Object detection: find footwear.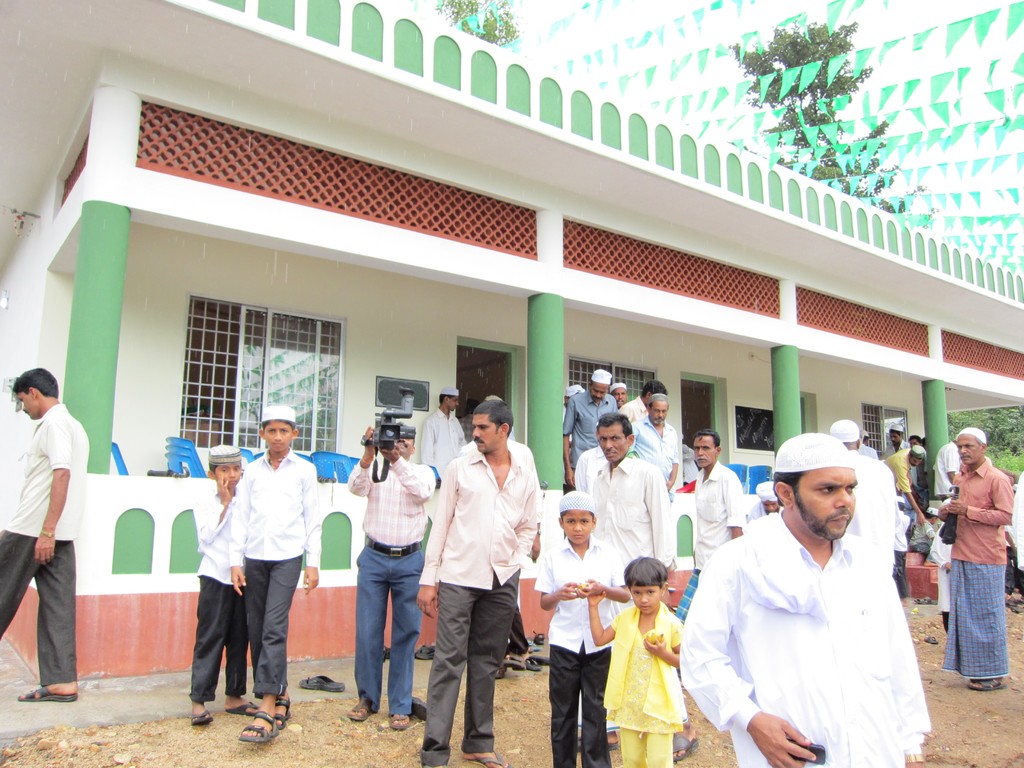
{"x1": 353, "y1": 691, "x2": 378, "y2": 723}.
